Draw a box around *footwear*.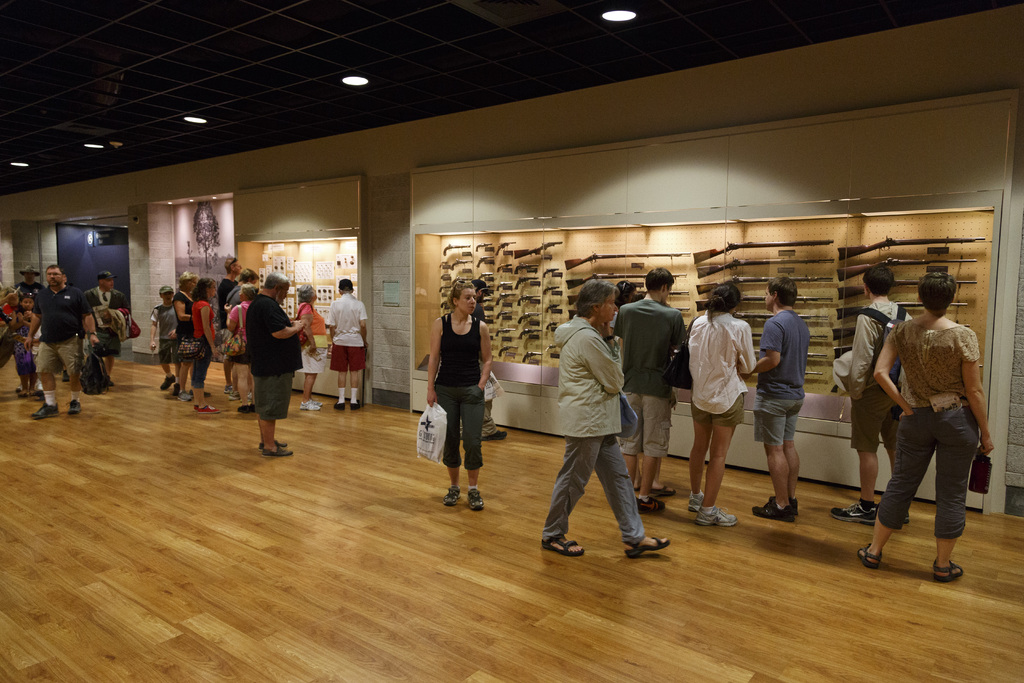
left=444, top=489, right=462, bottom=508.
